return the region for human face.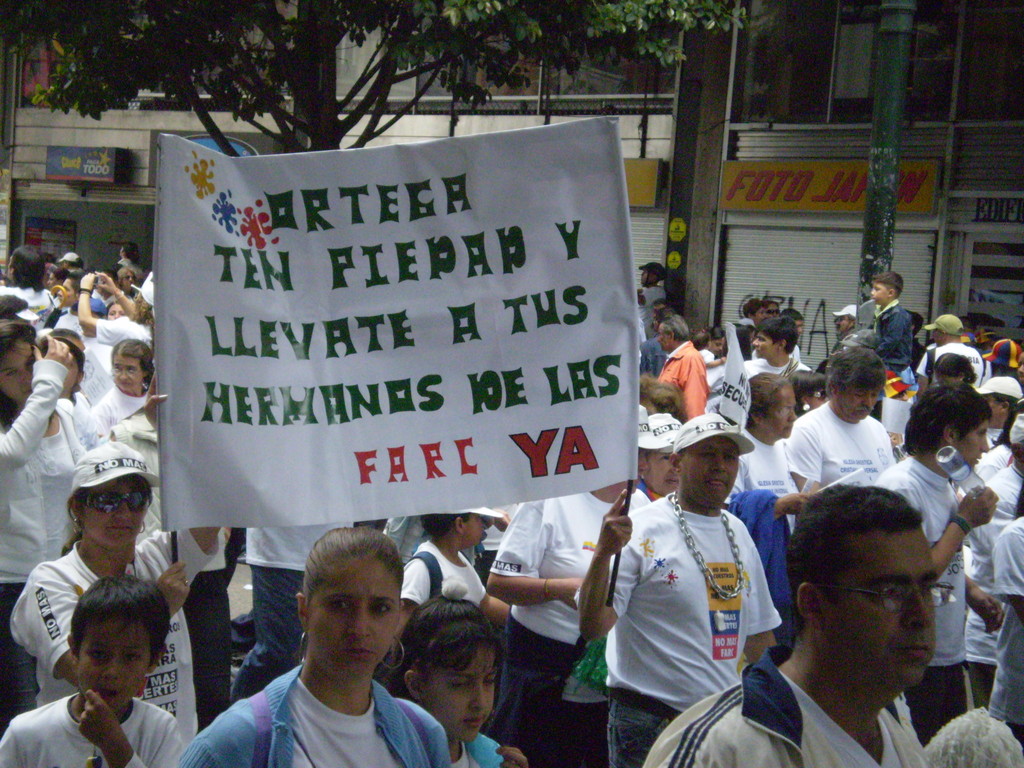
x1=833 y1=389 x2=877 y2=425.
